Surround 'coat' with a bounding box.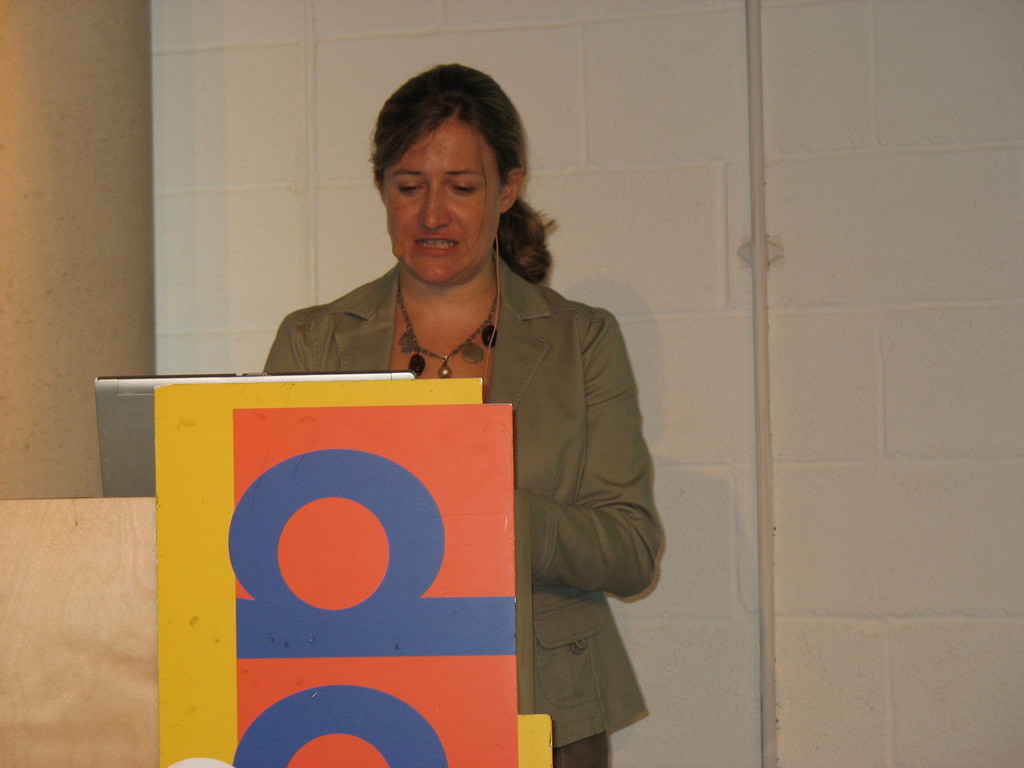
(259, 251, 658, 751).
